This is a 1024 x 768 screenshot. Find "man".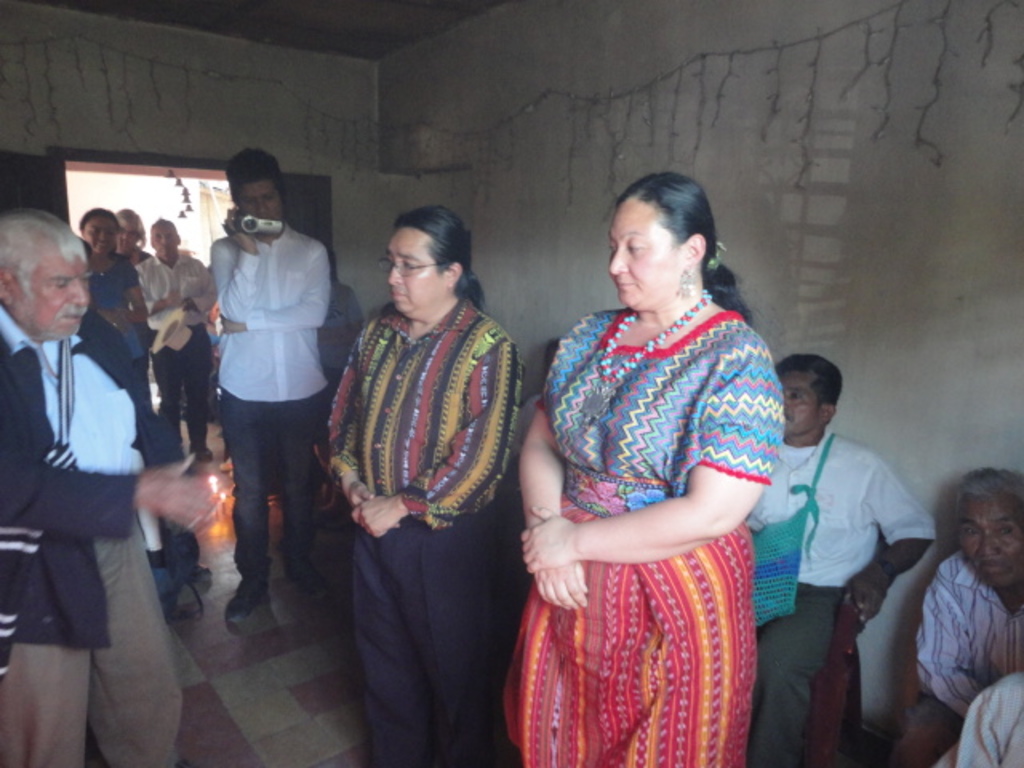
Bounding box: crop(741, 355, 933, 766).
